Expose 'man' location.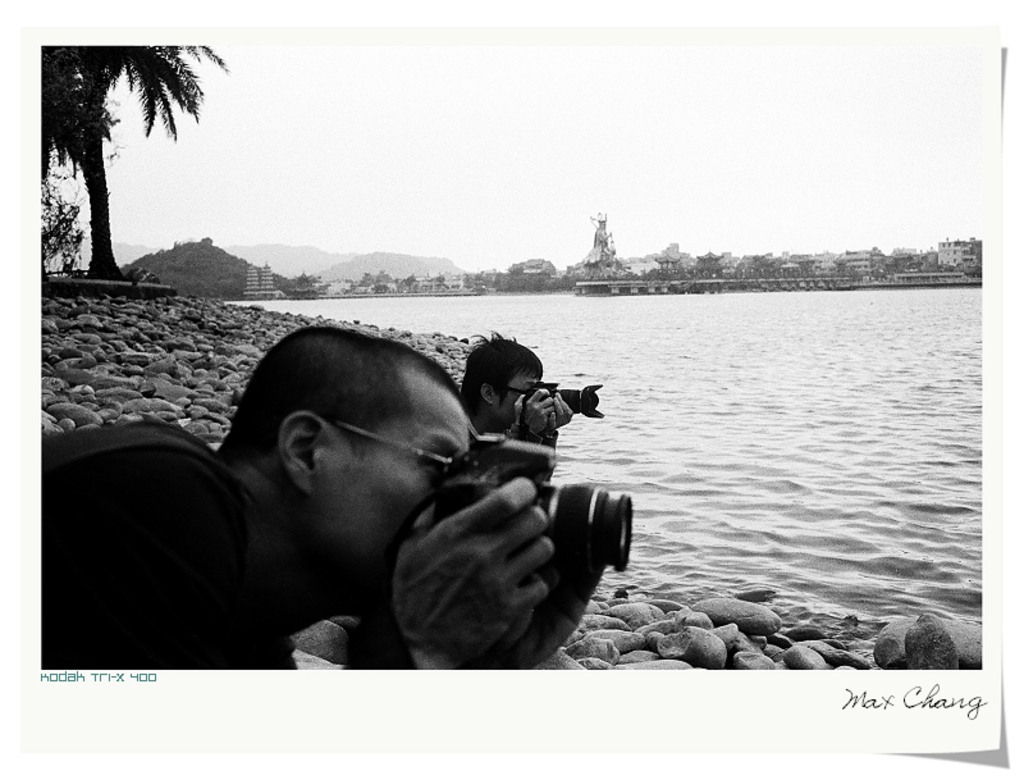
Exposed at 129/329/591/690.
